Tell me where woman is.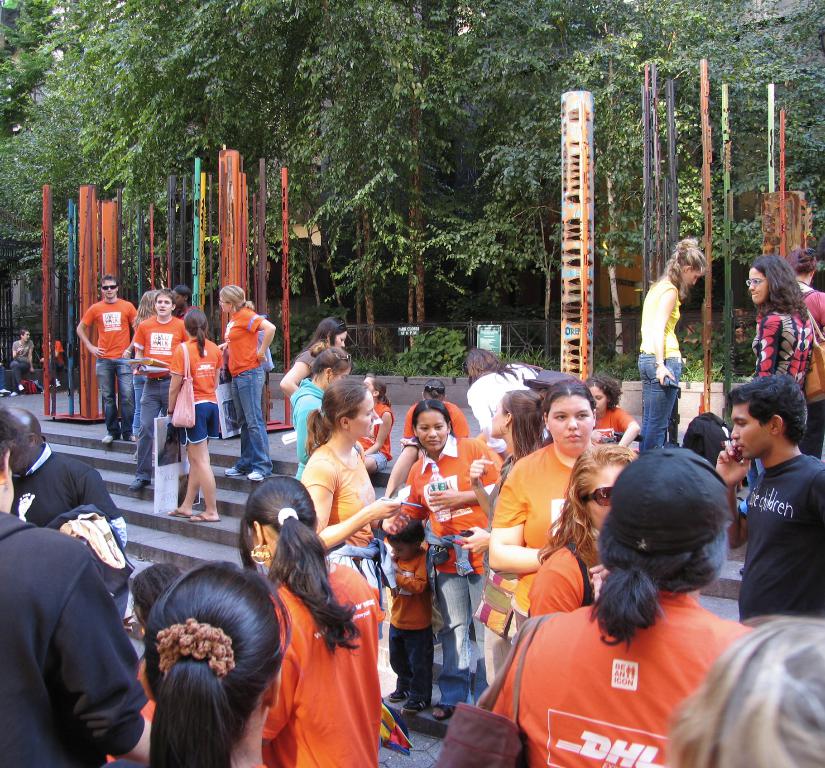
woman is at bbox(278, 315, 349, 399).
